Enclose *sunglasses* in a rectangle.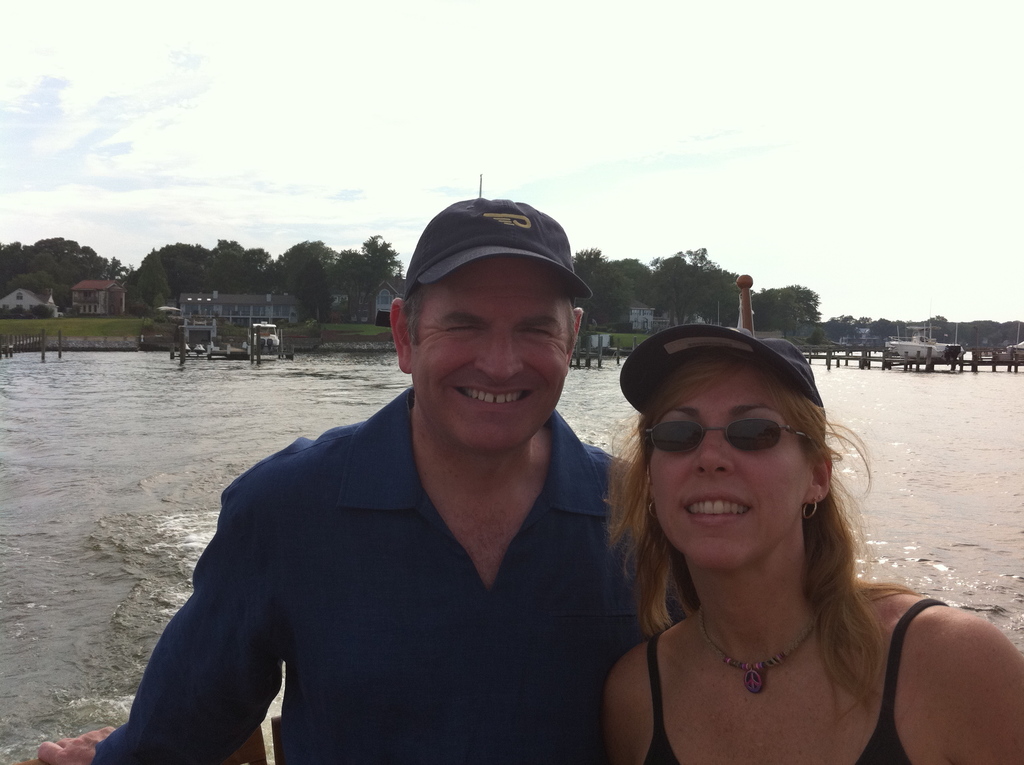
bbox(641, 418, 807, 455).
